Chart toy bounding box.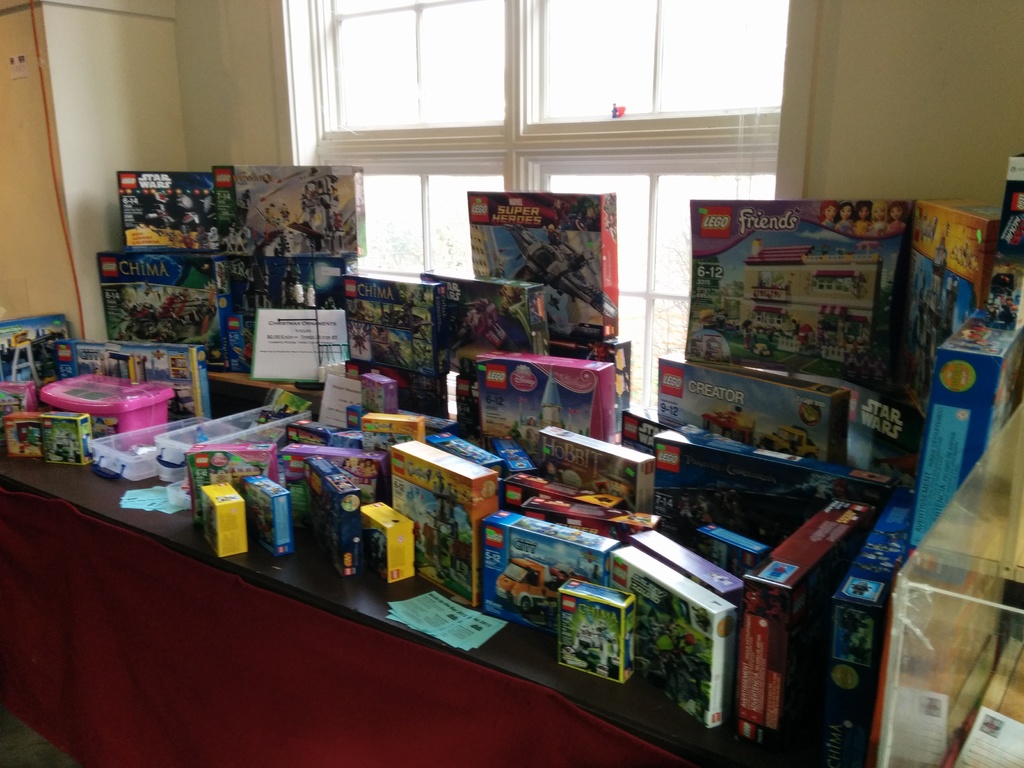
Charted: <bbox>838, 606, 870, 663</bbox>.
